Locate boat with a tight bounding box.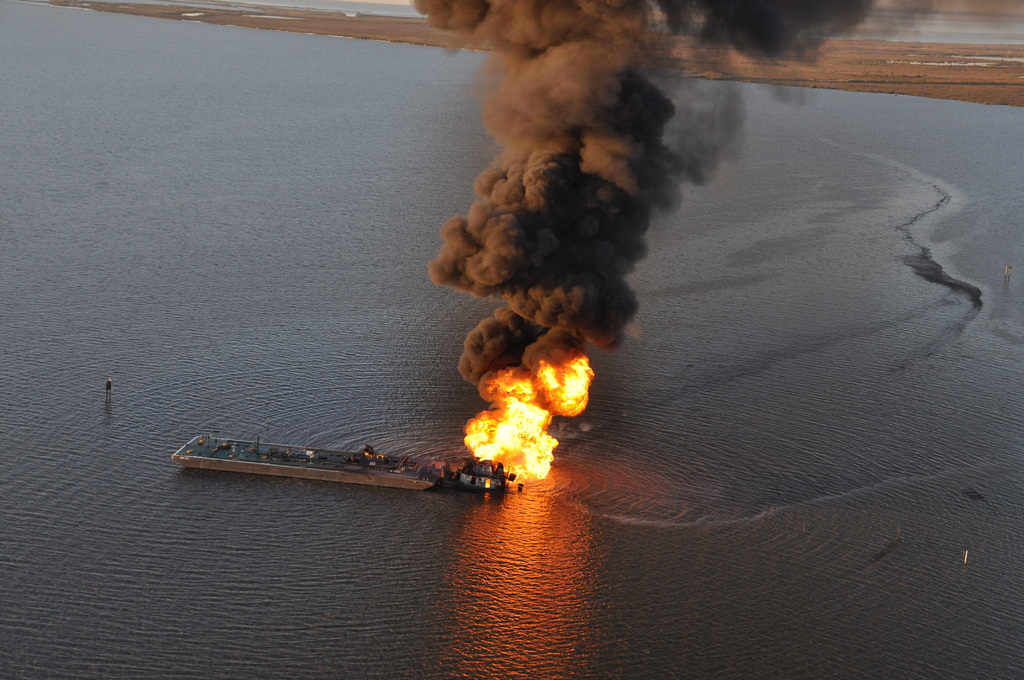
{"left": 155, "top": 424, "right": 497, "bottom": 504}.
